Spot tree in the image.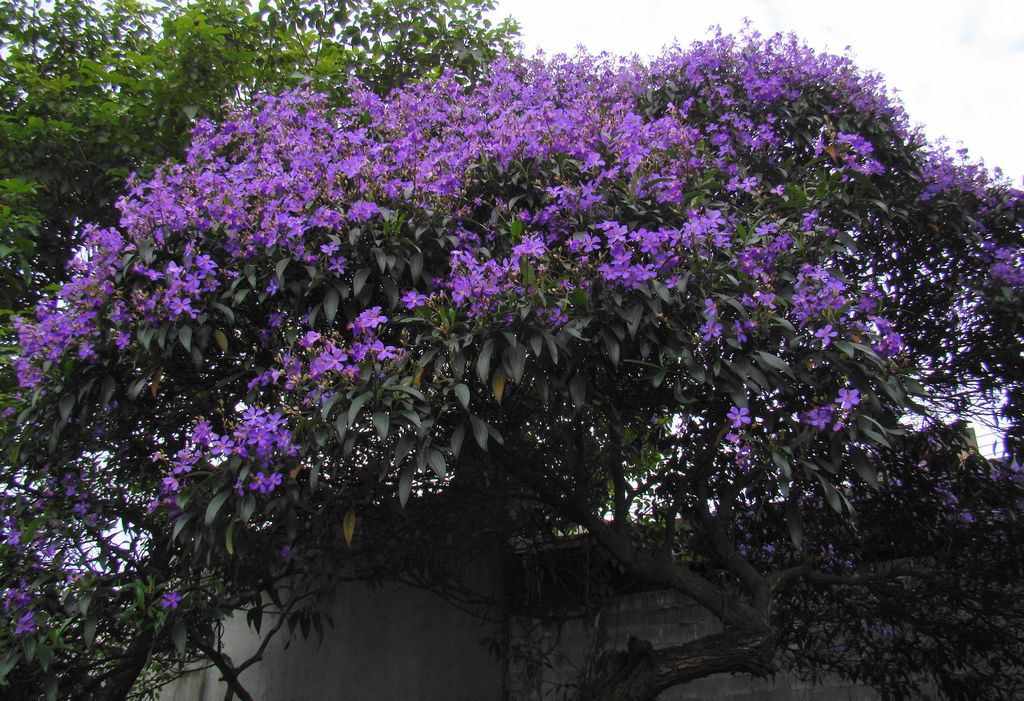
tree found at <region>5, 14, 1023, 700</region>.
